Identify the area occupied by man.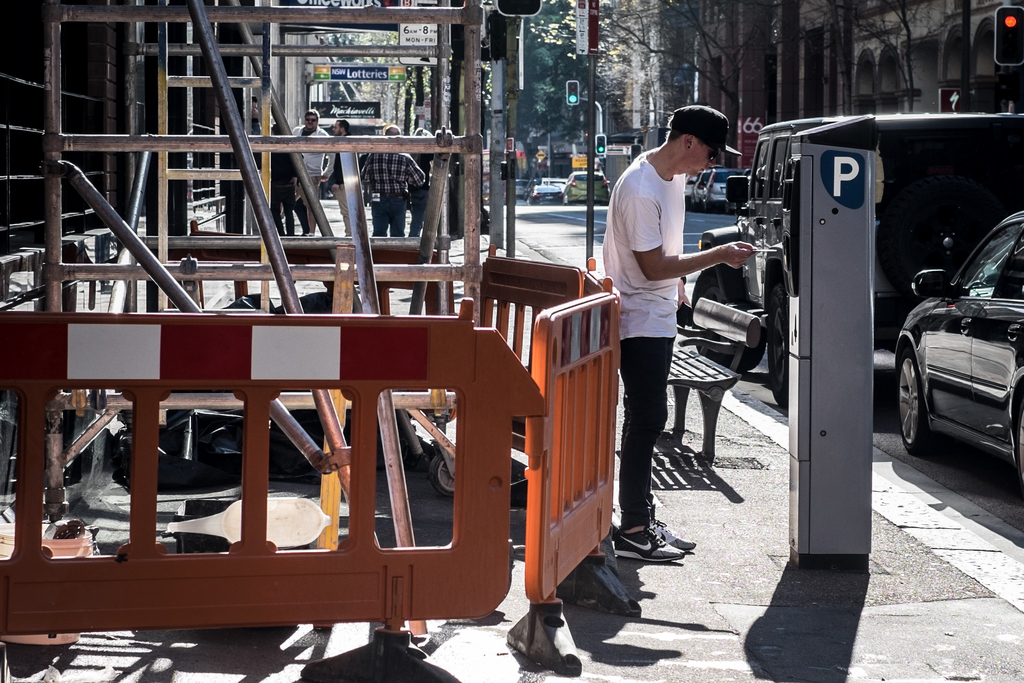
Area: bbox=(360, 122, 420, 235).
